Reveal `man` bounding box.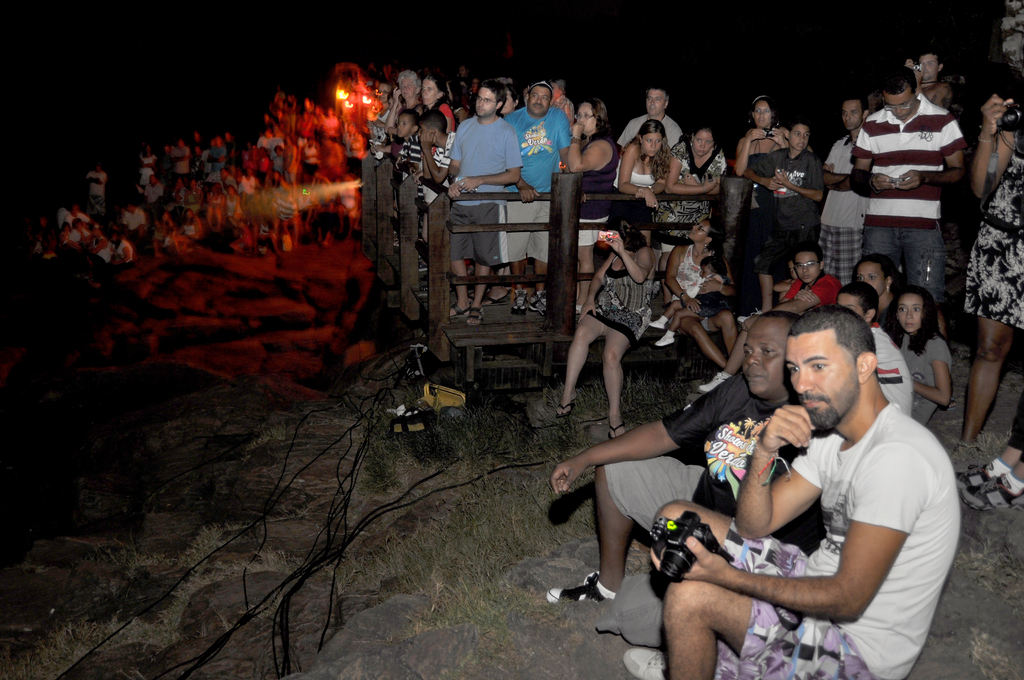
Revealed: 845,69,962,311.
